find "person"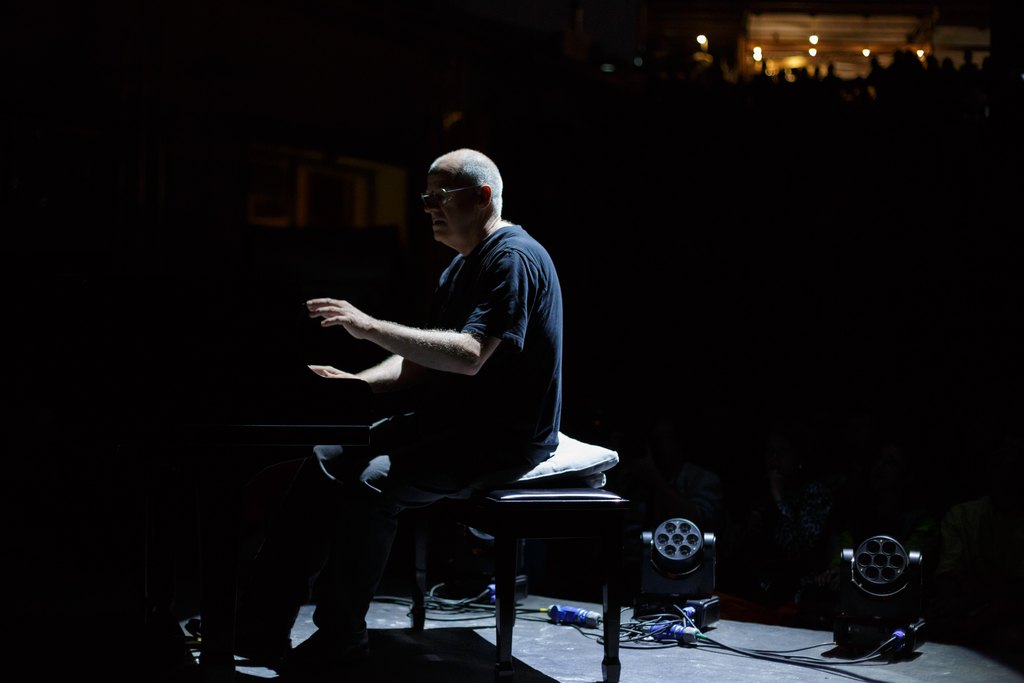
bbox=(301, 137, 580, 586)
